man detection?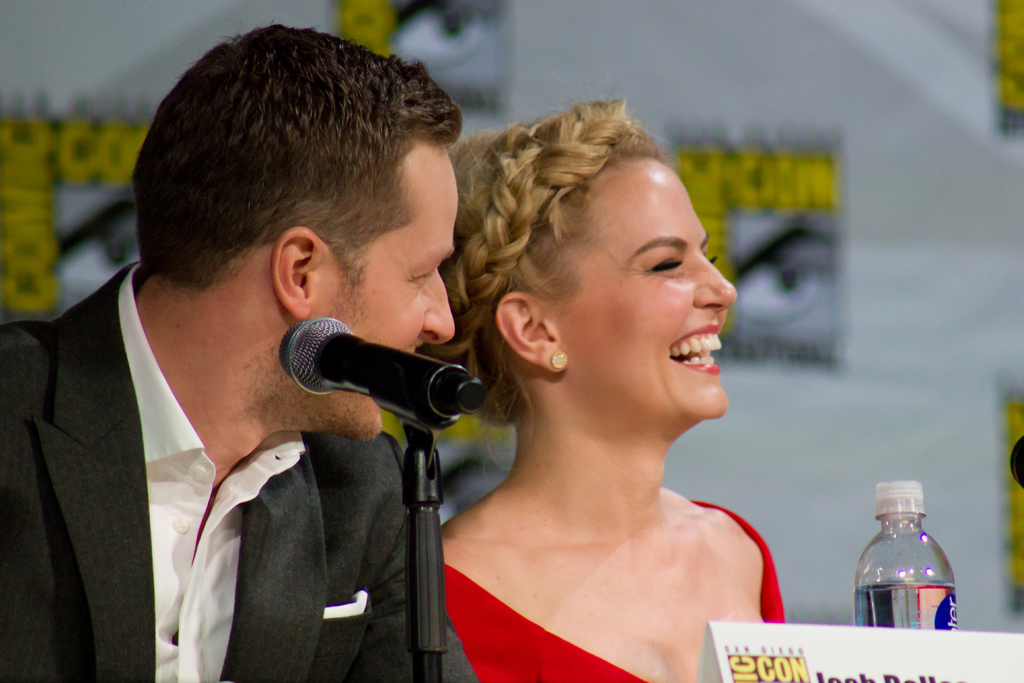
bbox=(1, 81, 481, 663)
